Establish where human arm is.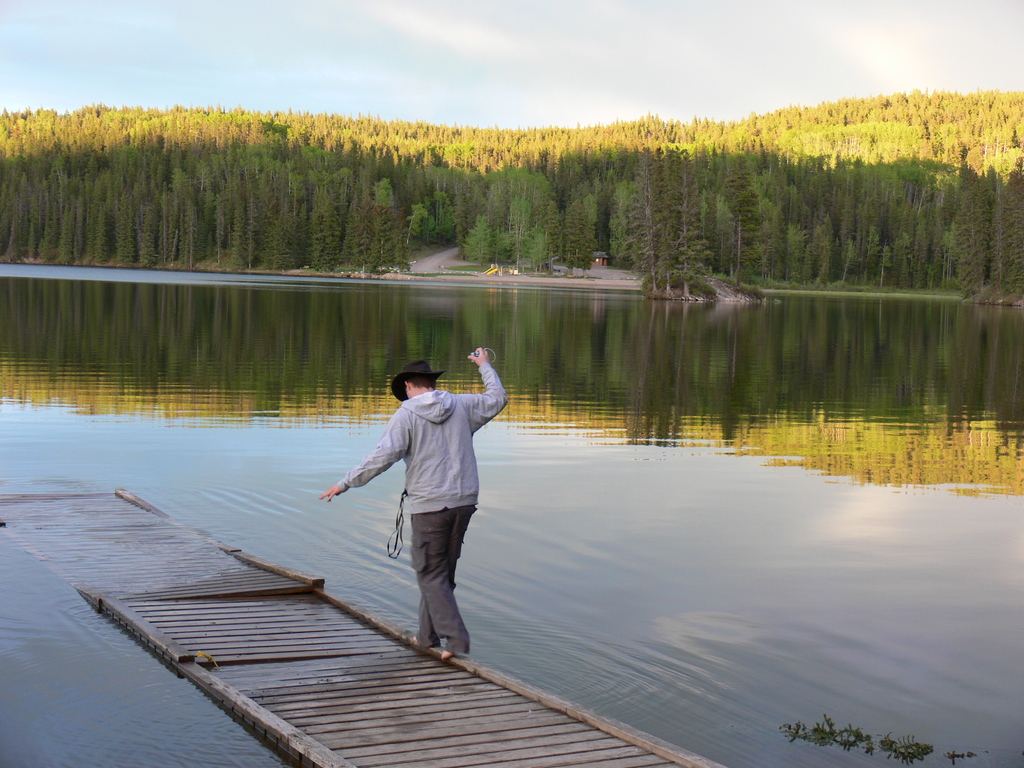
Established at 461,339,506,430.
